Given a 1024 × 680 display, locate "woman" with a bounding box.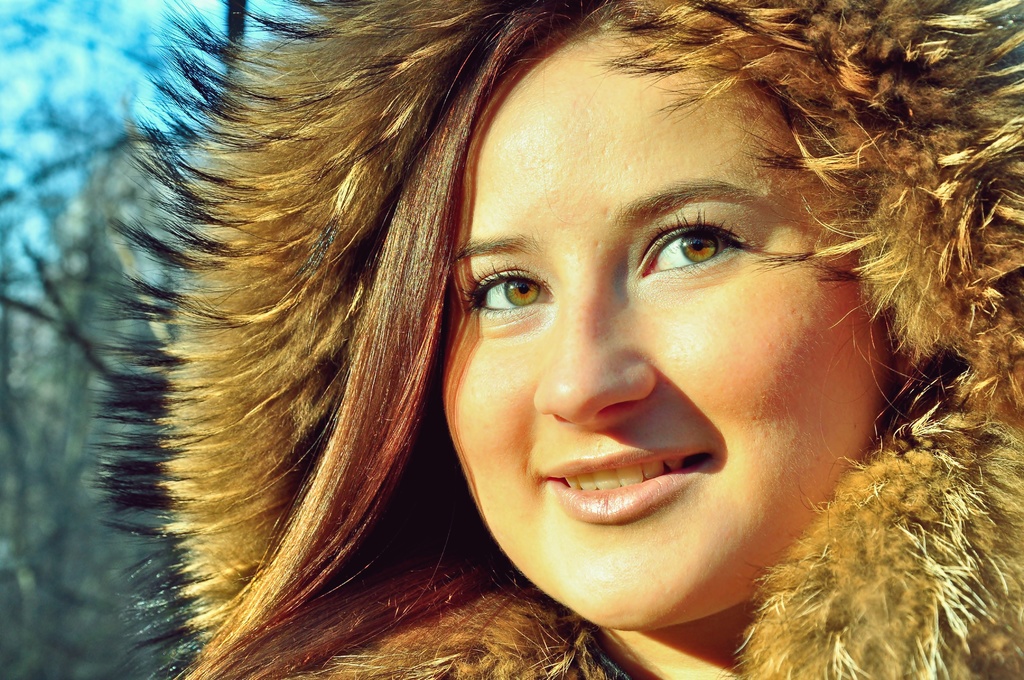
Located: bbox(77, 33, 995, 678).
